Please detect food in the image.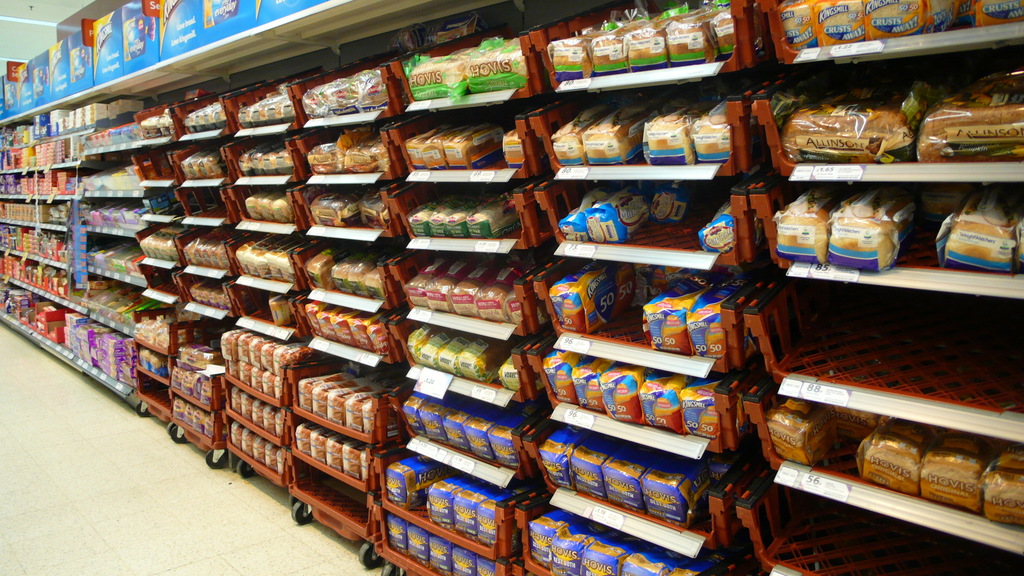
box(662, 10, 716, 67).
